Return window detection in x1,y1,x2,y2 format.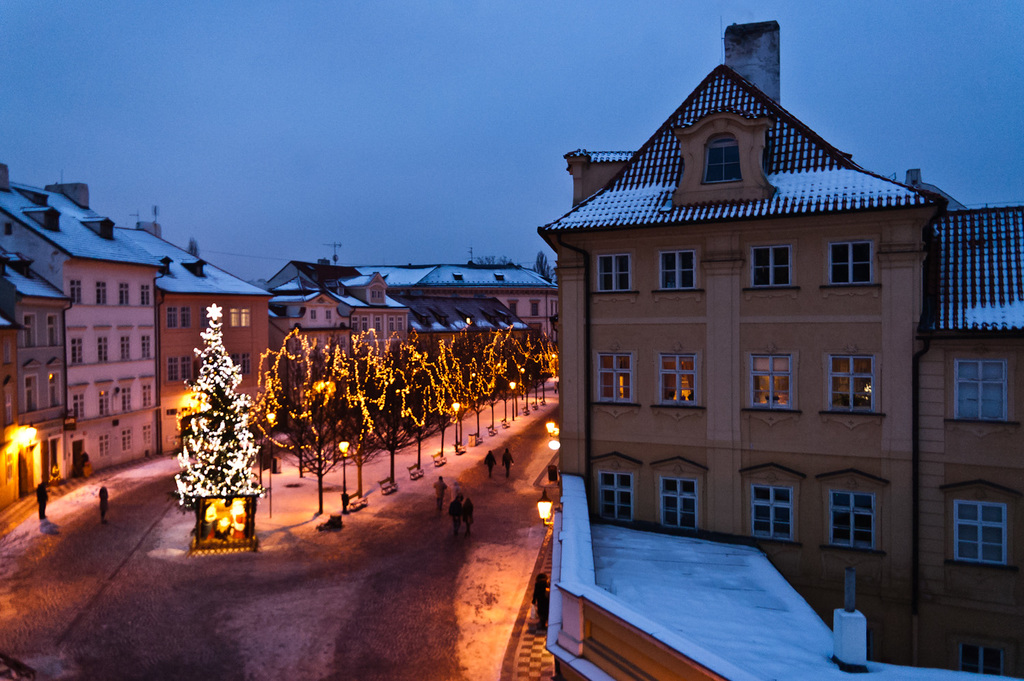
45,314,62,346.
